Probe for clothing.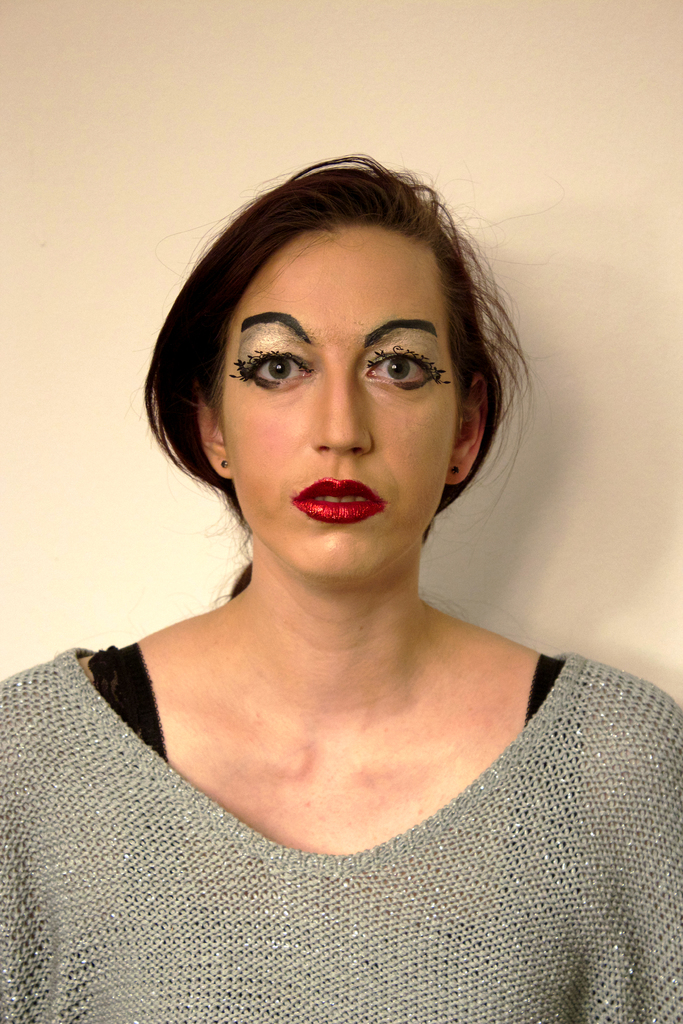
Probe result: select_region(0, 645, 682, 1018).
